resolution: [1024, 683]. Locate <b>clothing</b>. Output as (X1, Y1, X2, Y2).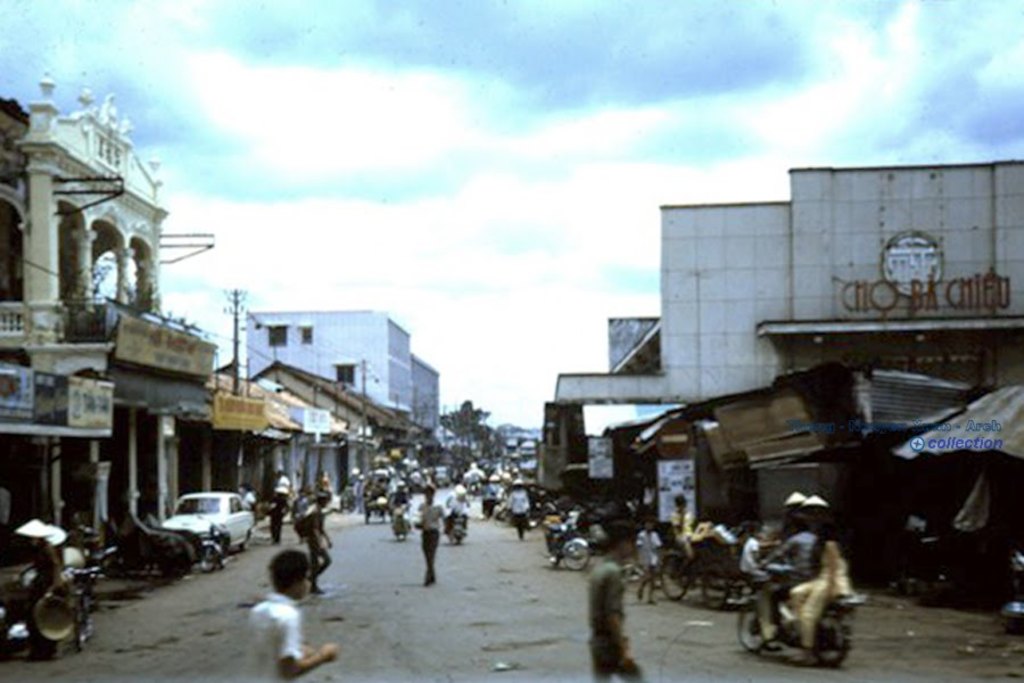
(773, 534, 814, 624).
